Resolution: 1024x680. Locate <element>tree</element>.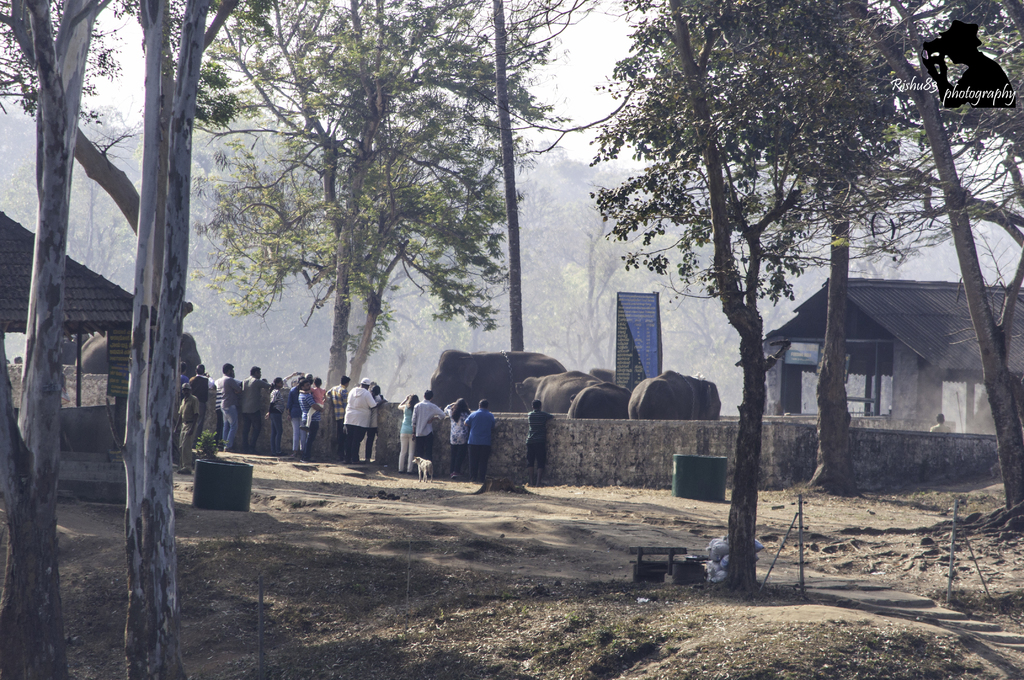
box=[168, 0, 612, 464].
